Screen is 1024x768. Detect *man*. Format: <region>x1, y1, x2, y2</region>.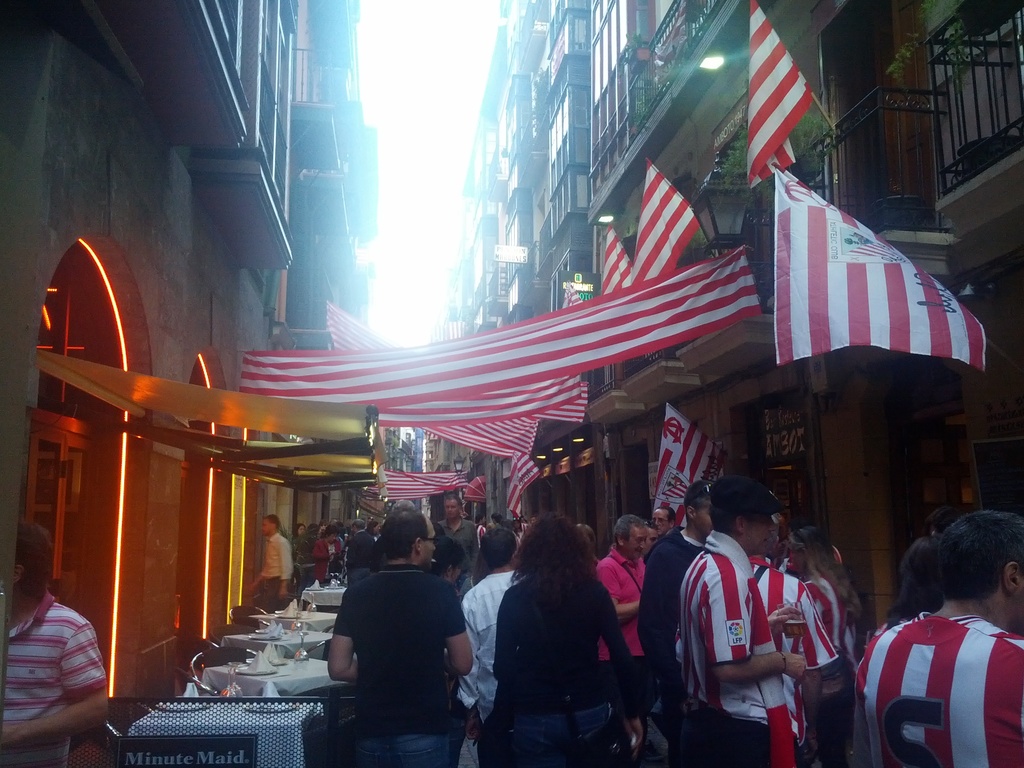
<region>625, 485, 721, 714</region>.
